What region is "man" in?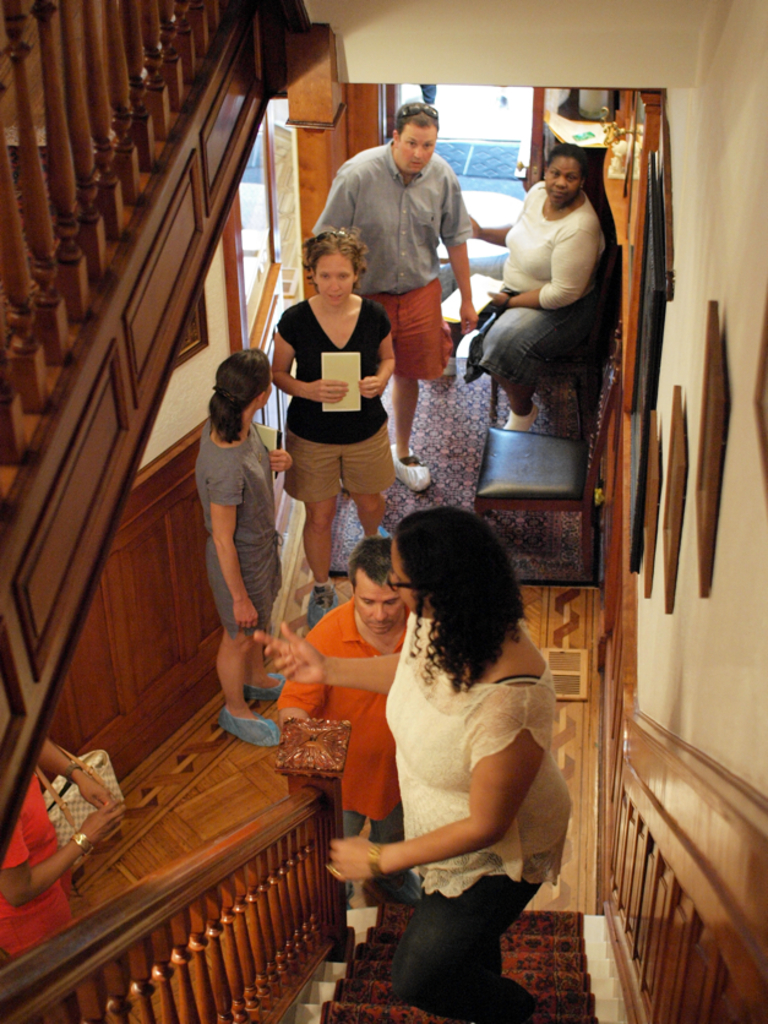
[272, 534, 424, 905].
